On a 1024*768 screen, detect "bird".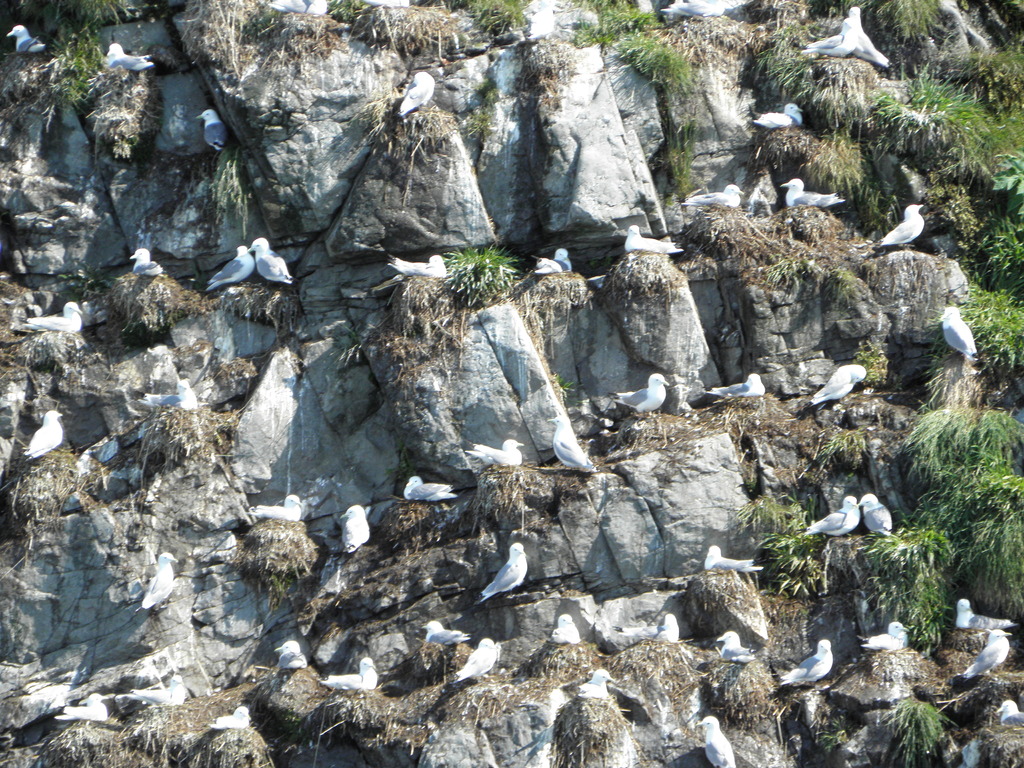
576/668/620/700.
